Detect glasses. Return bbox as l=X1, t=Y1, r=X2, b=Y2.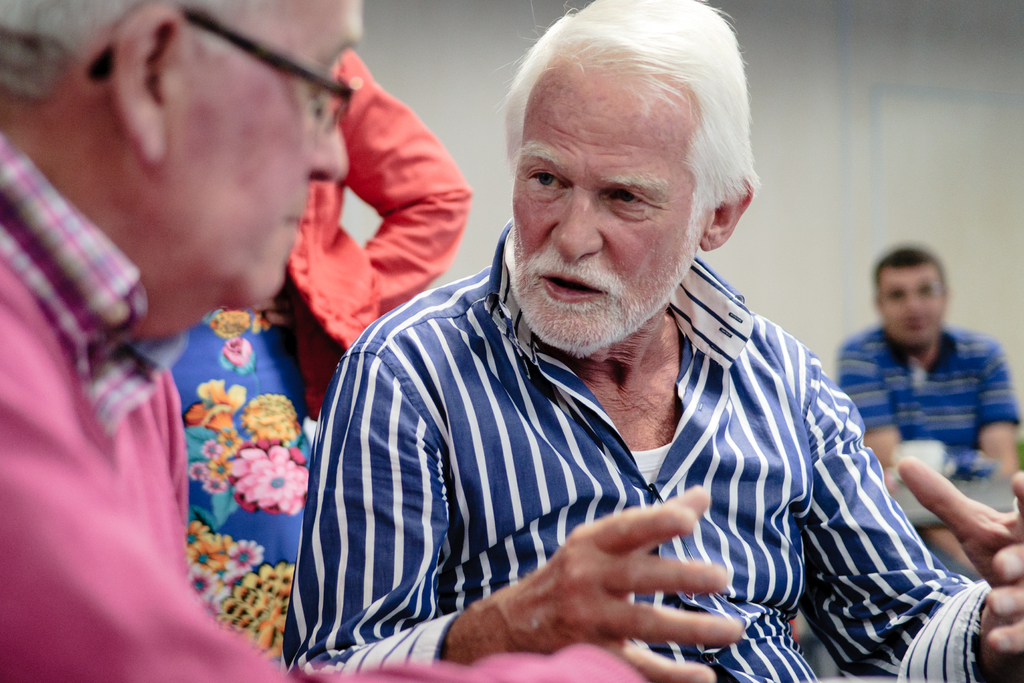
l=88, t=7, r=361, b=134.
